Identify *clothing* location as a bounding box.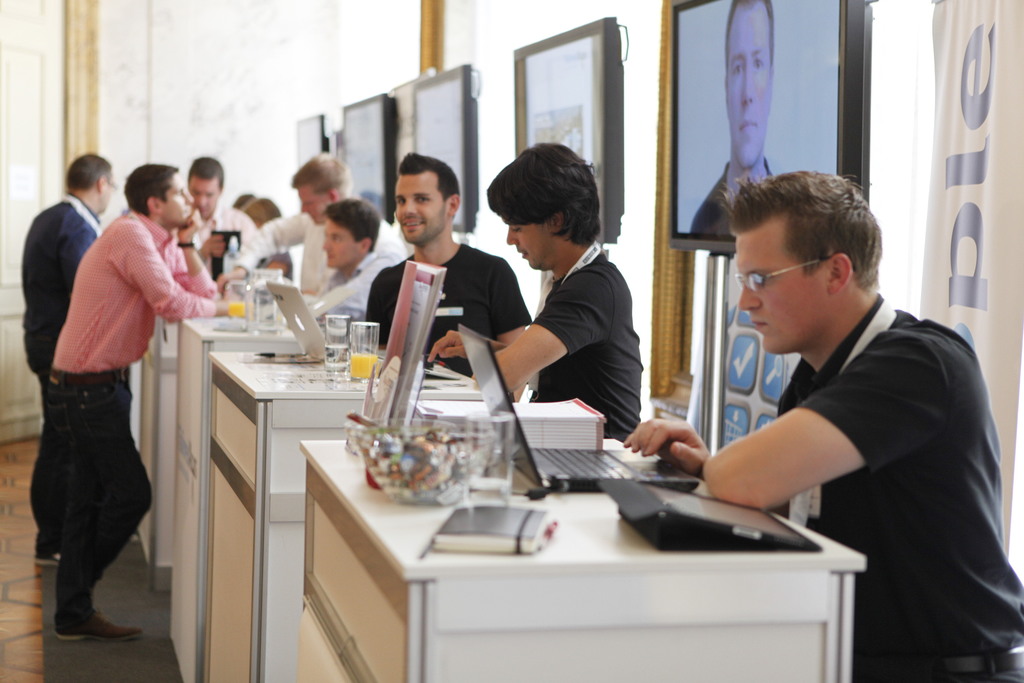
Rect(236, 206, 399, 292).
